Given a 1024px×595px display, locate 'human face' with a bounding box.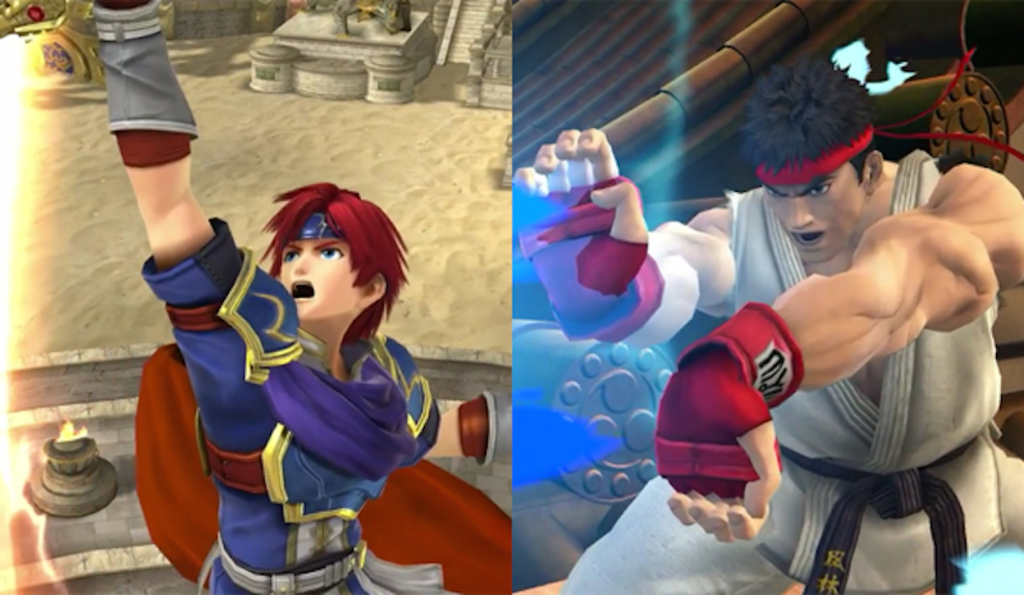
Located: bbox=[763, 160, 868, 265].
